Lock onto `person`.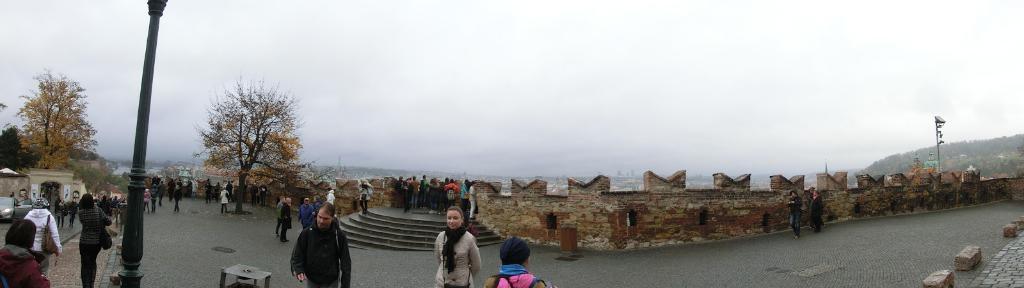
Locked: [470,183,479,220].
